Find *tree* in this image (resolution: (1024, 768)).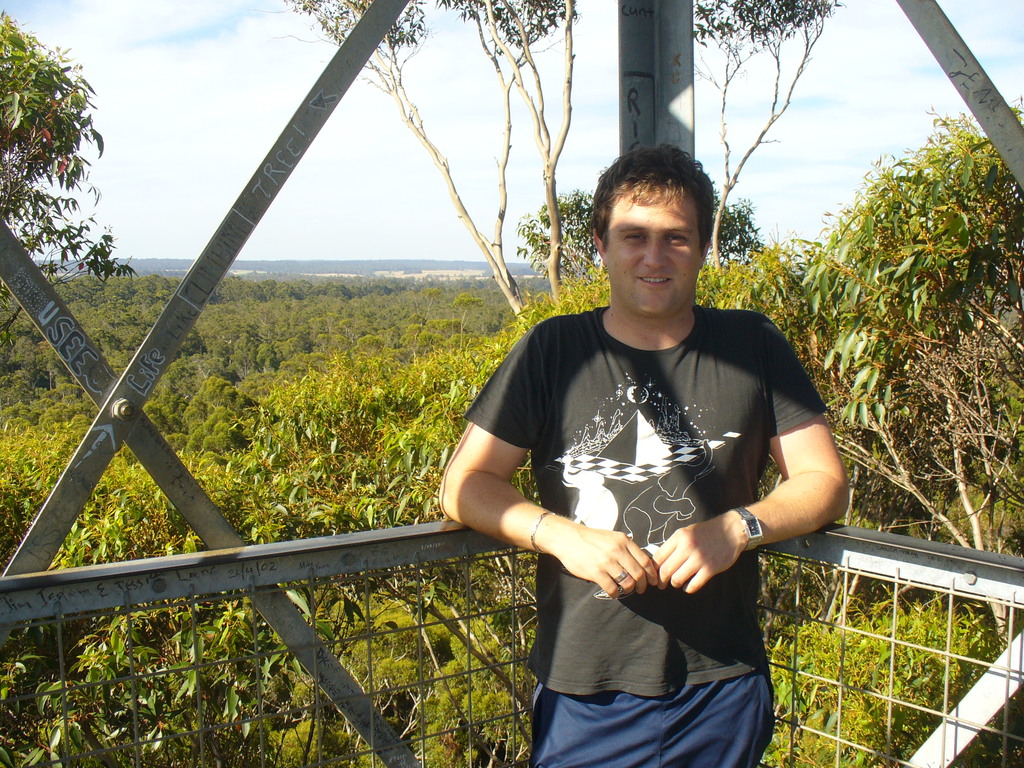
x1=0 y1=3 x2=140 y2=357.
